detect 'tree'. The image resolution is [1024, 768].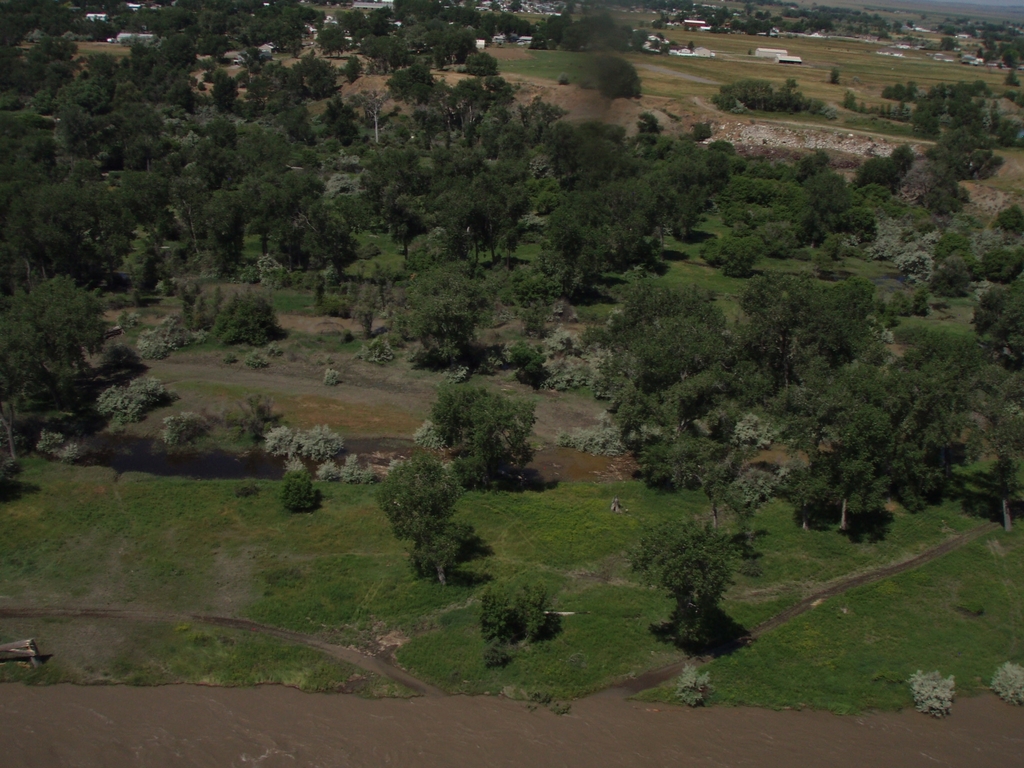
{"x1": 599, "y1": 53, "x2": 645, "y2": 109}.
